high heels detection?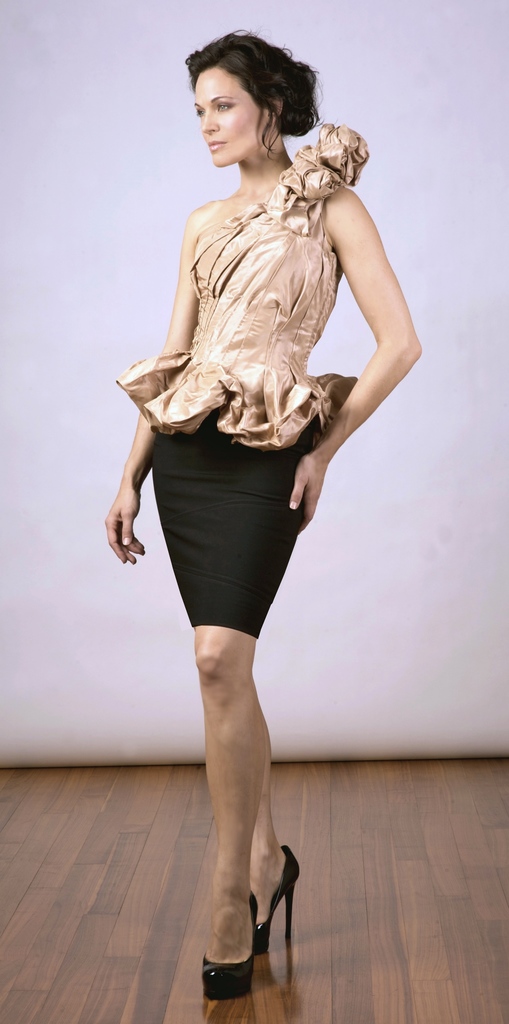
(256, 844, 303, 954)
